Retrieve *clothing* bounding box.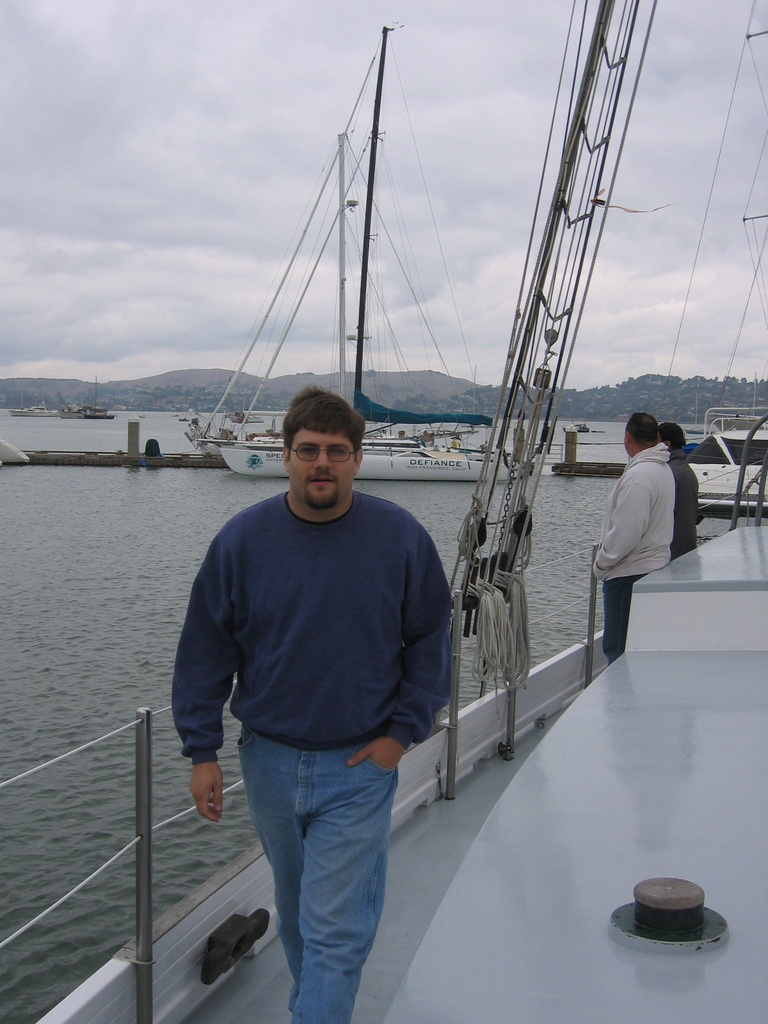
Bounding box: bbox(670, 440, 701, 559).
